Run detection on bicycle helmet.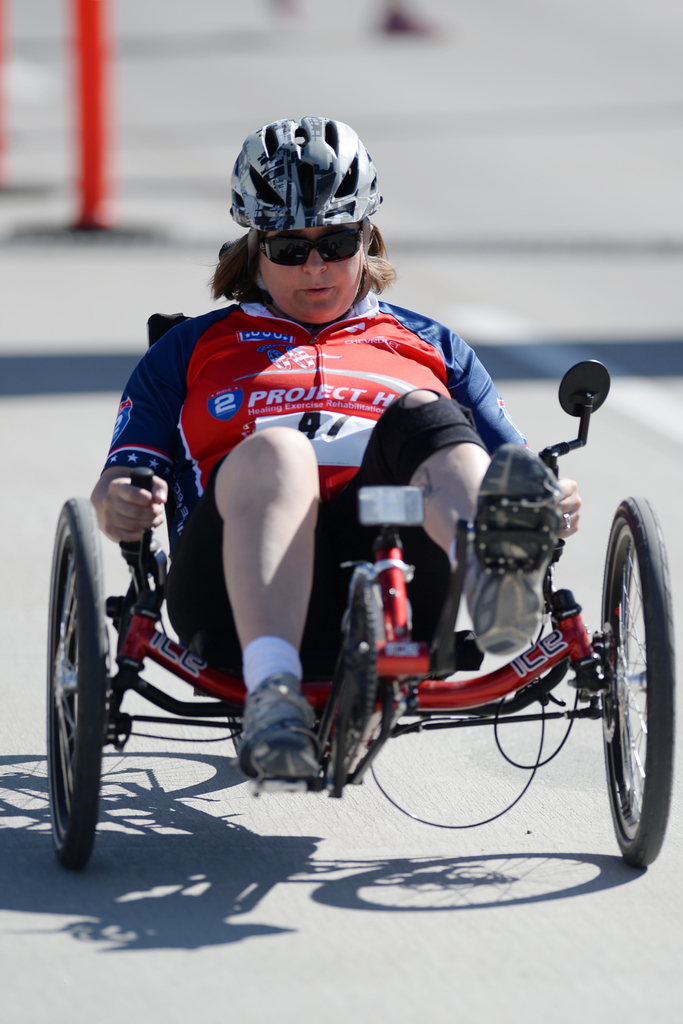
Result: bbox(230, 116, 379, 230).
